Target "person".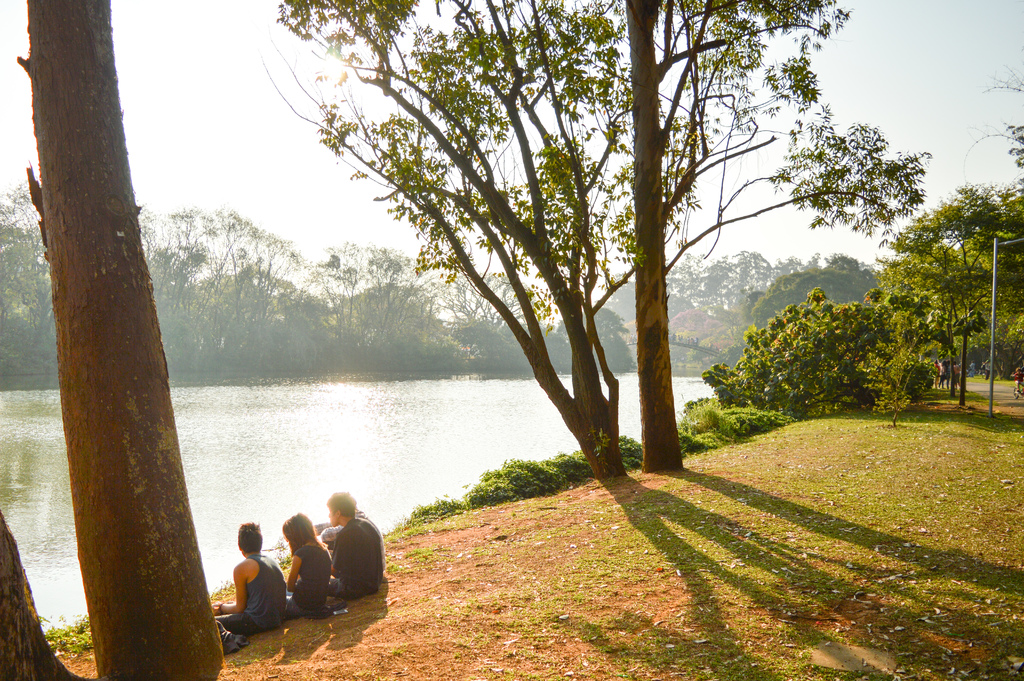
Target region: 319, 505, 387, 552.
